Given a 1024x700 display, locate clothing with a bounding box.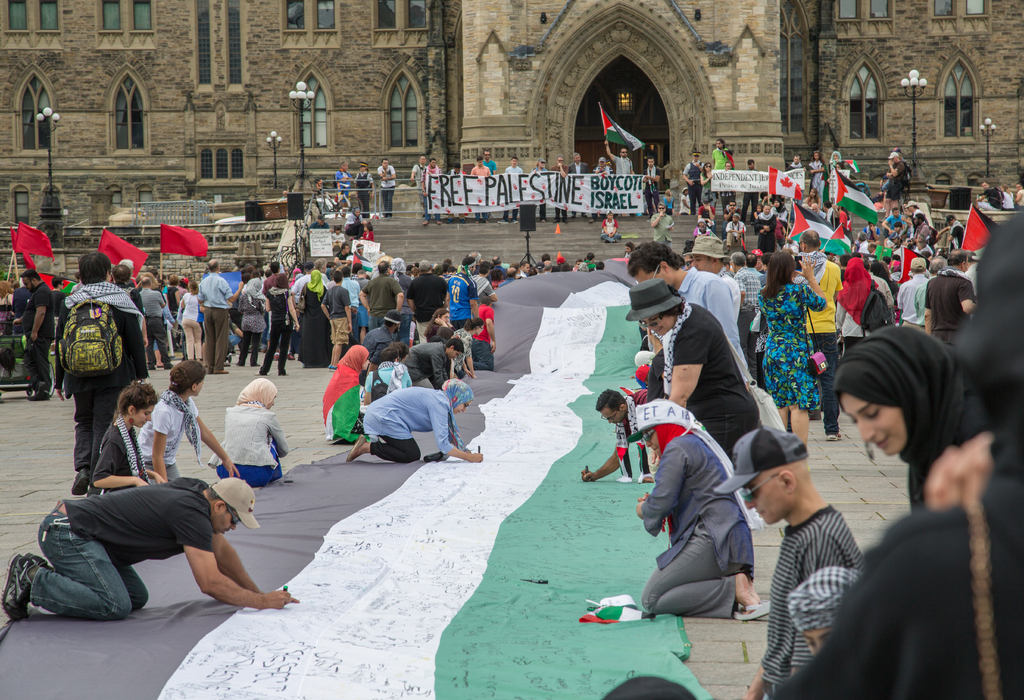
Located: (x1=9, y1=287, x2=36, y2=338).
